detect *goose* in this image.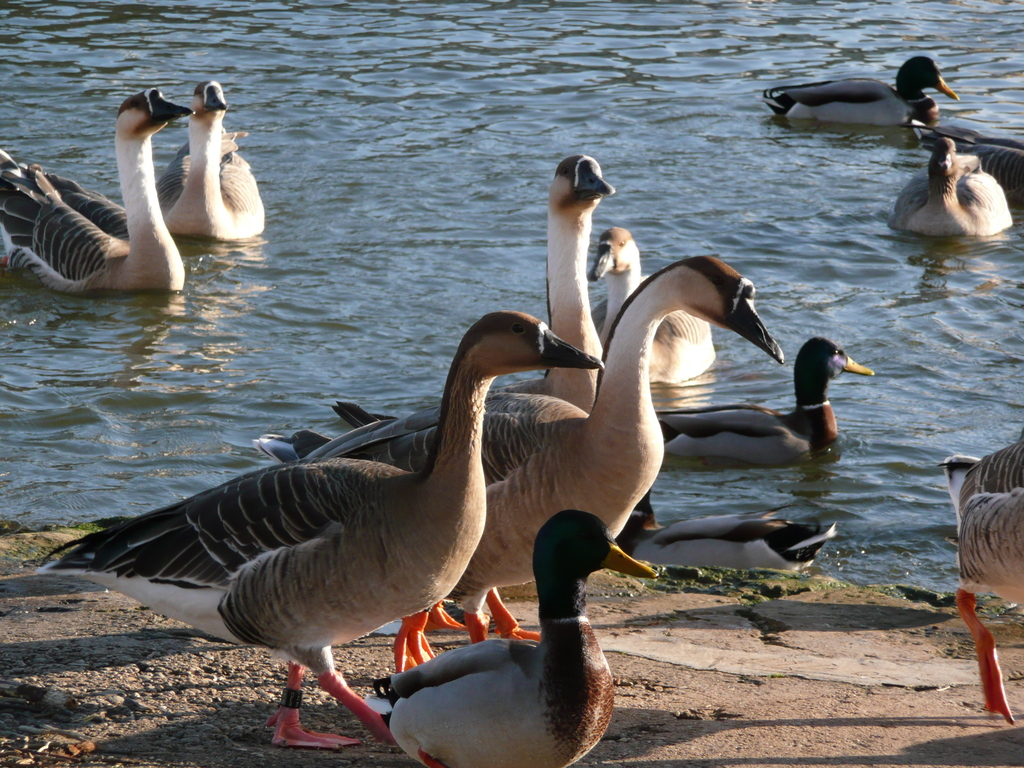
Detection: [x1=621, y1=491, x2=835, y2=572].
